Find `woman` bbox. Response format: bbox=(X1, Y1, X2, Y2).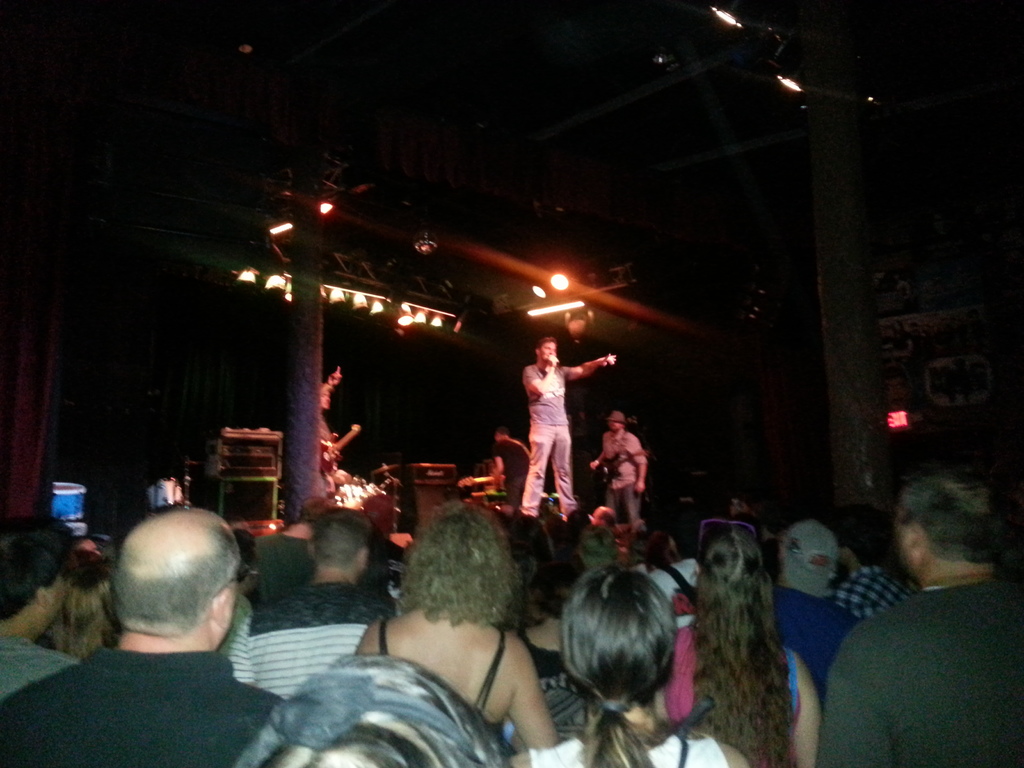
bbox=(650, 527, 825, 767).
